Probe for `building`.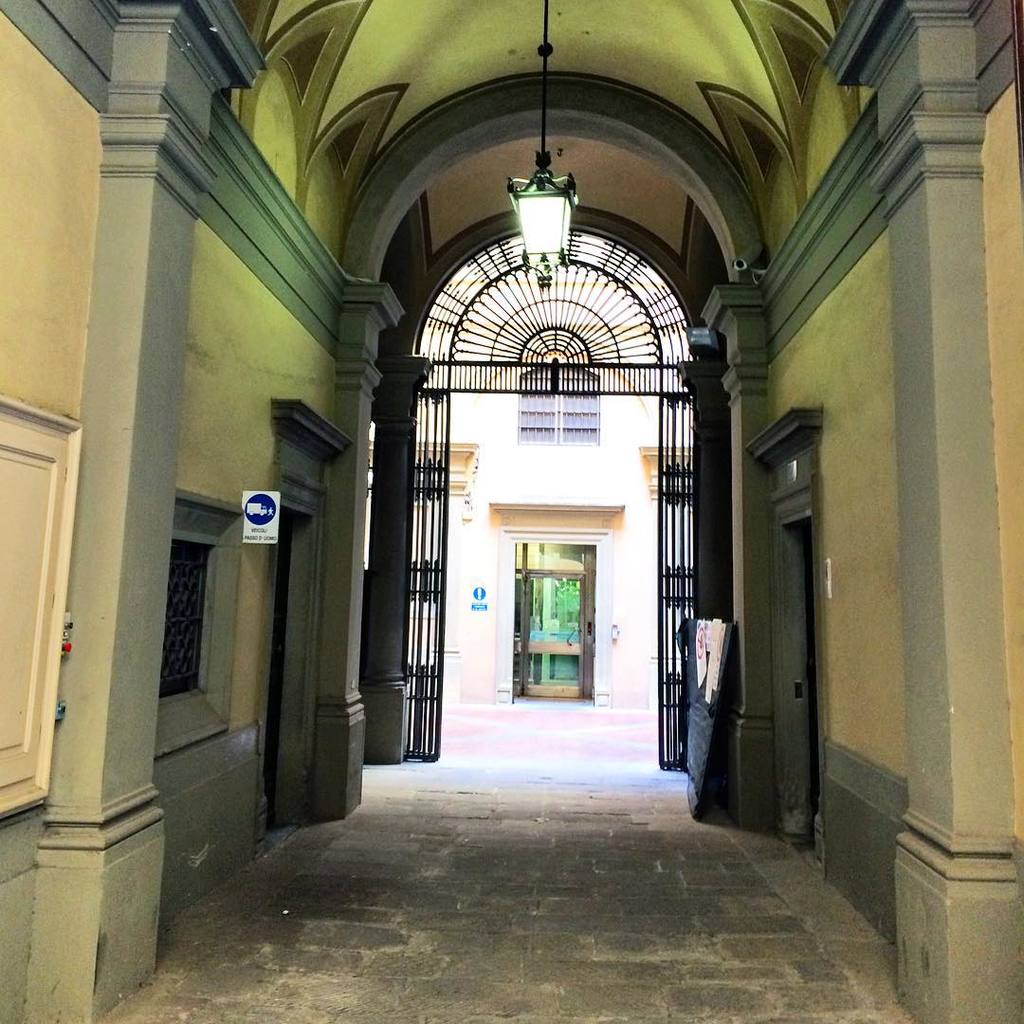
Probe result: detection(0, 0, 1023, 1023).
